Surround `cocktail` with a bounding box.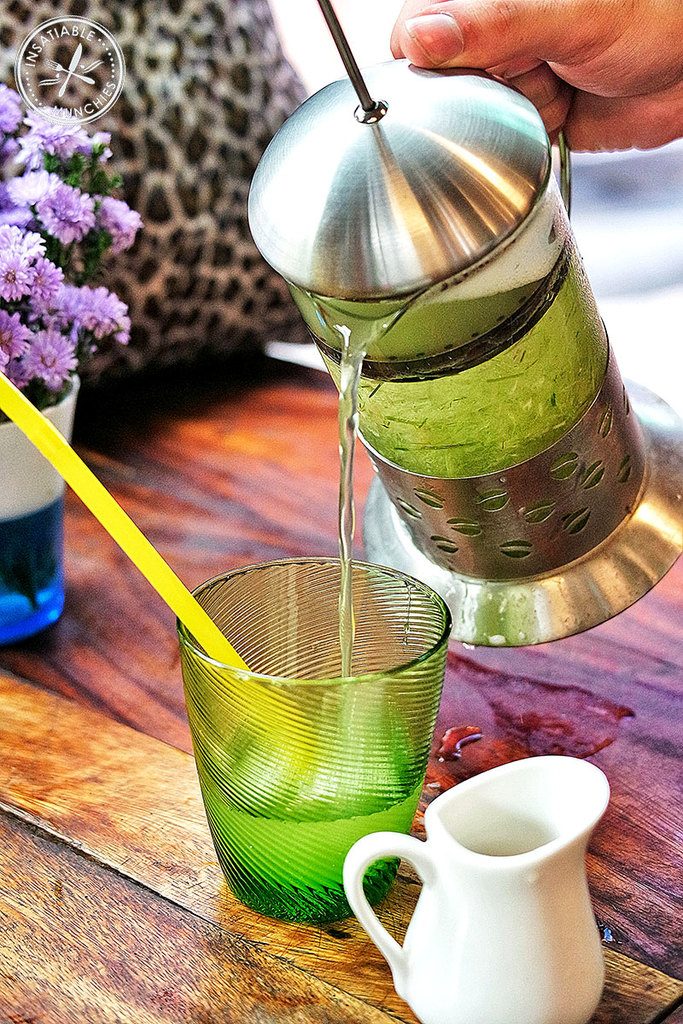
(232, 61, 682, 651).
